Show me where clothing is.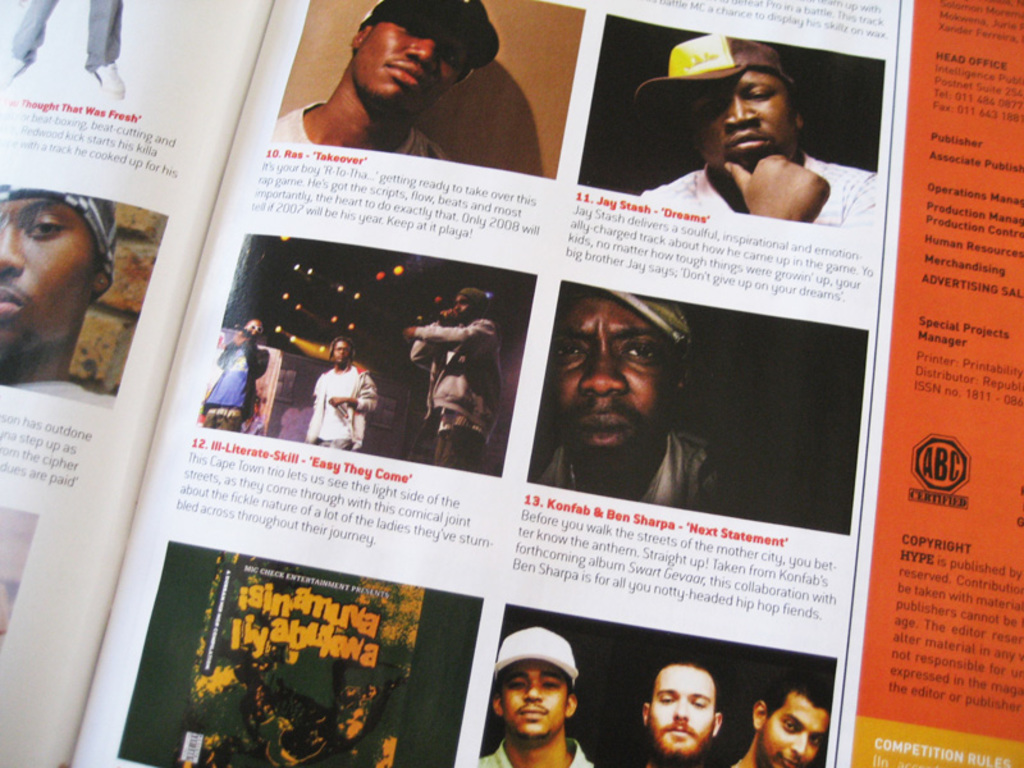
clothing is at (12, 0, 128, 73).
